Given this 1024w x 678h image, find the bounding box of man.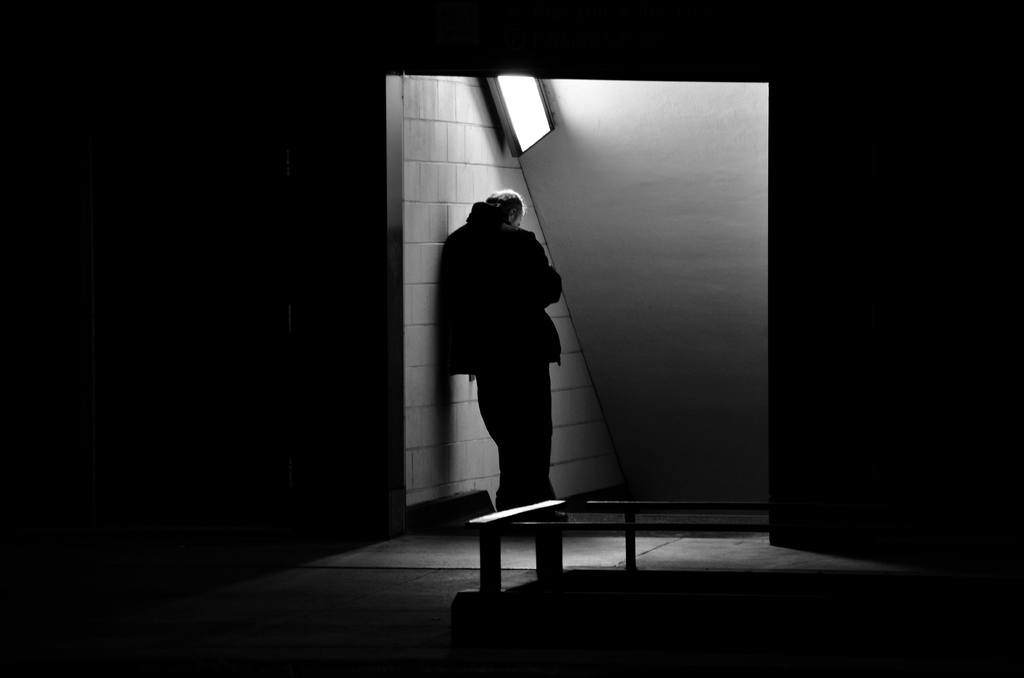
crop(438, 177, 564, 534).
